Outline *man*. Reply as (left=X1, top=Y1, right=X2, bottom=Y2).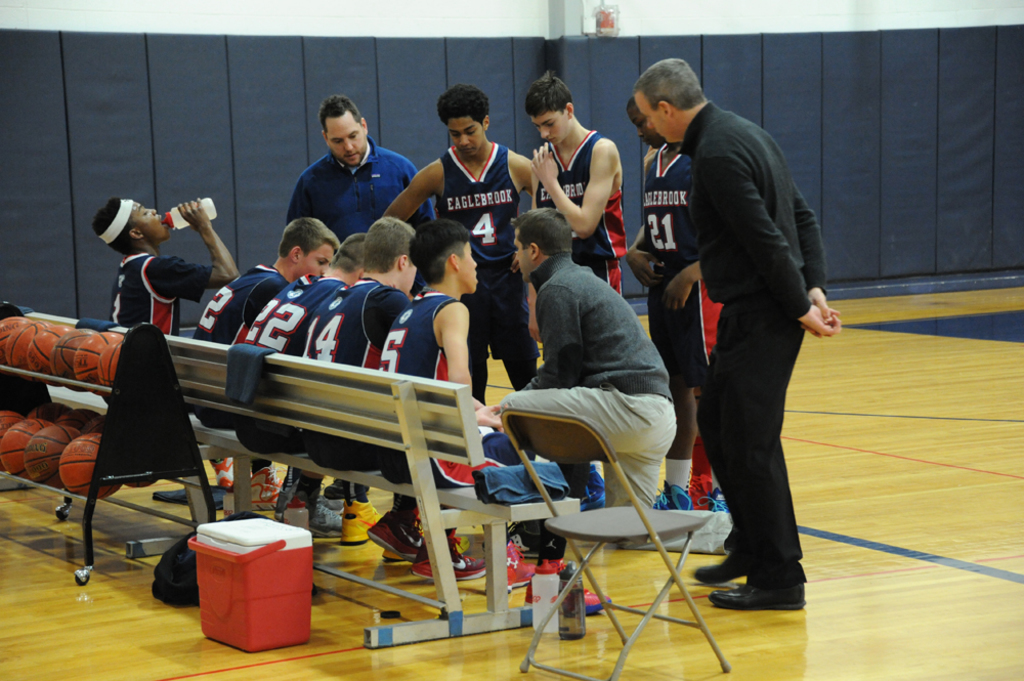
(left=659, top=11, right=847, bottom=634).
